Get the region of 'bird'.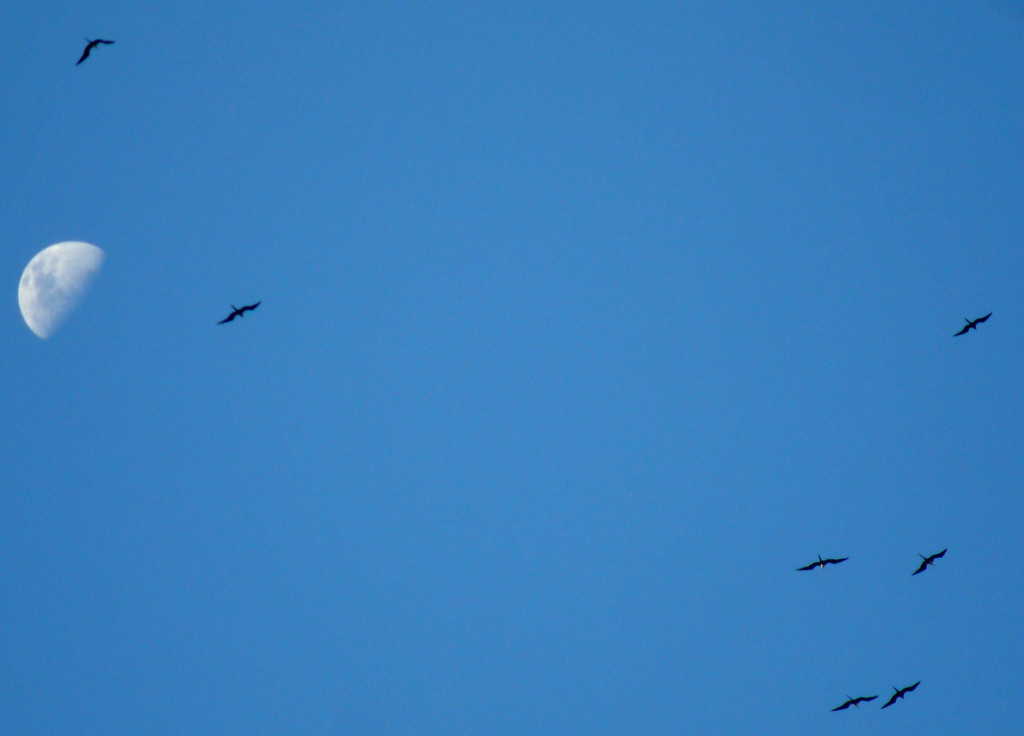
locate(796, 549, 850, 572).
